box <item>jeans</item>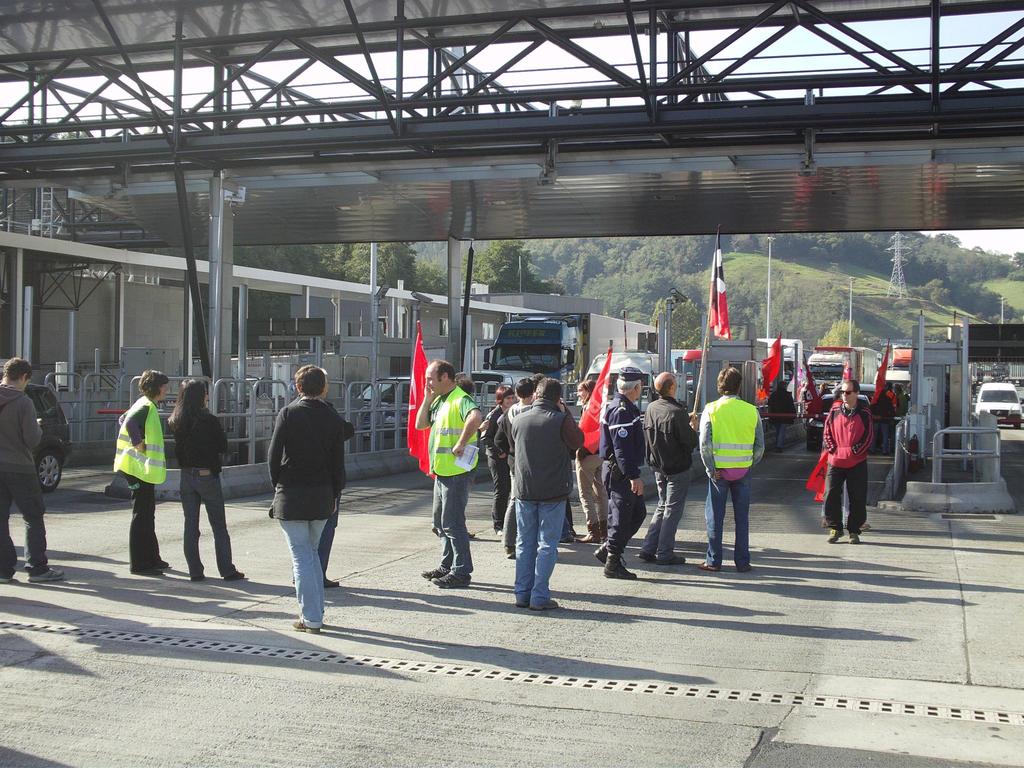
575,452,607,527
